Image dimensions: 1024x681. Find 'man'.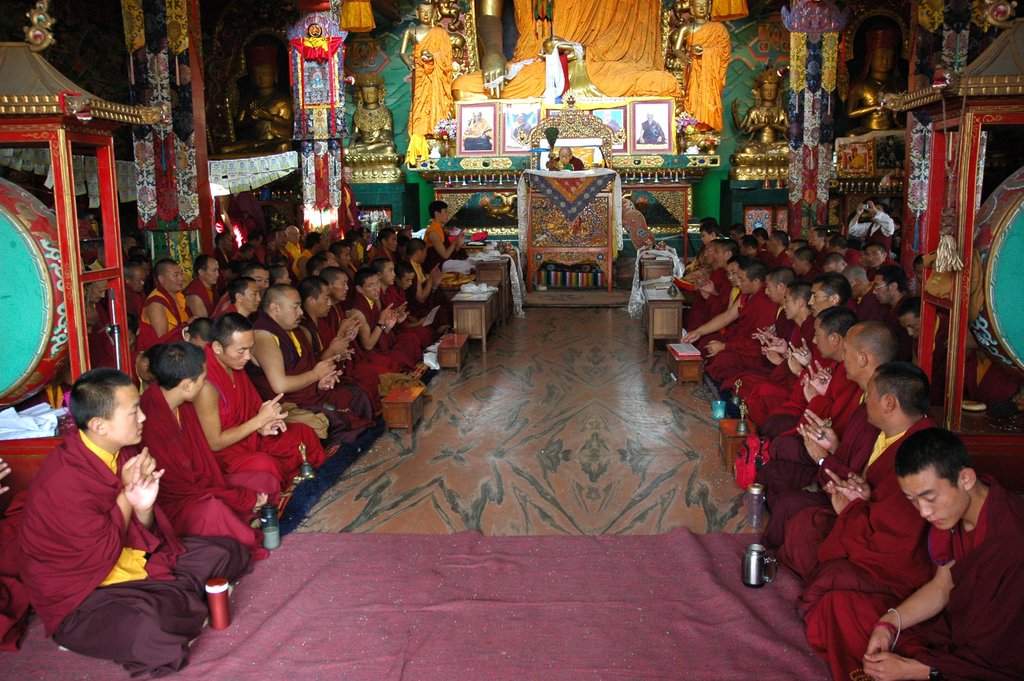
box=[342, 73, 400, 157].
